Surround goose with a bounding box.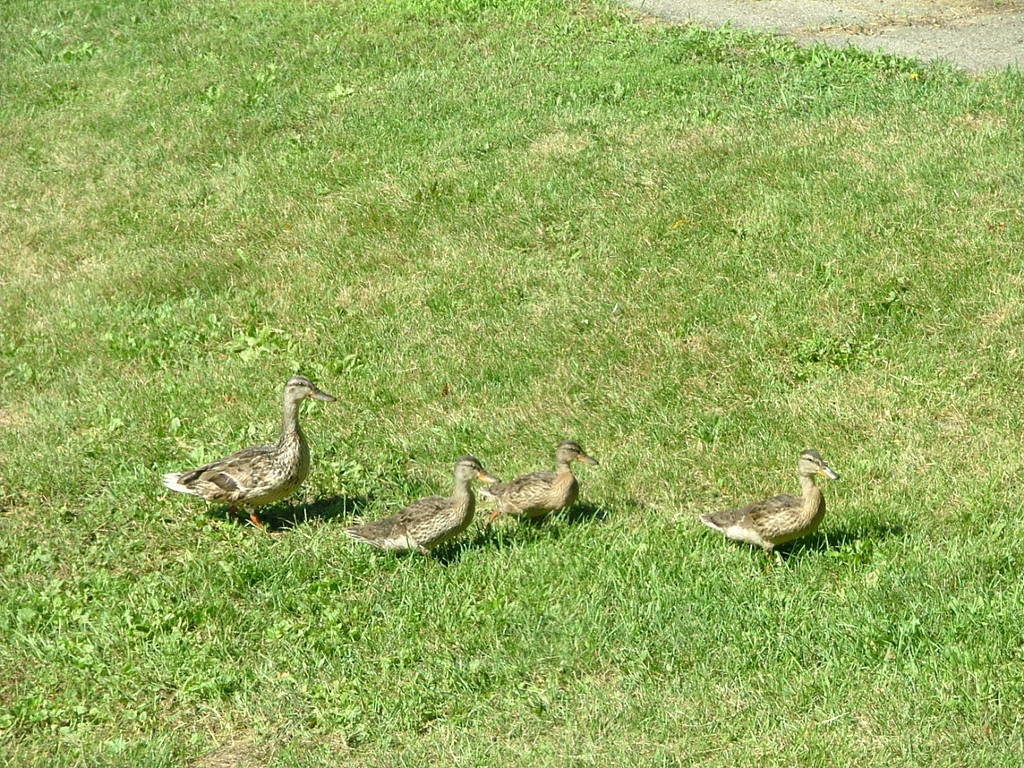
159/374/341/534.
